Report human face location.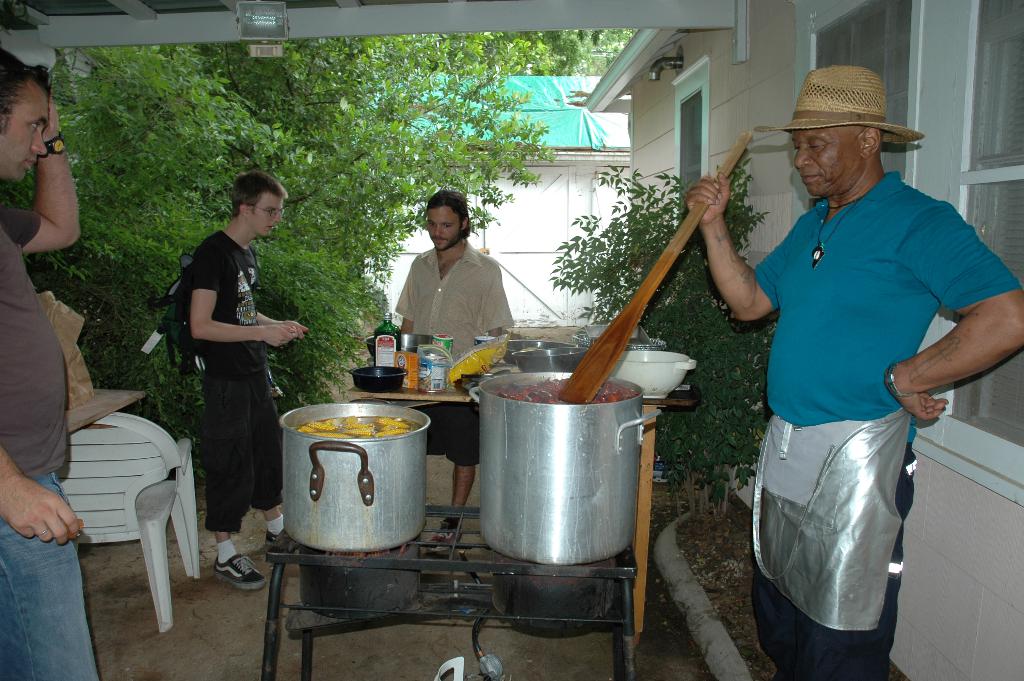
Report: 421/204/466/250.
